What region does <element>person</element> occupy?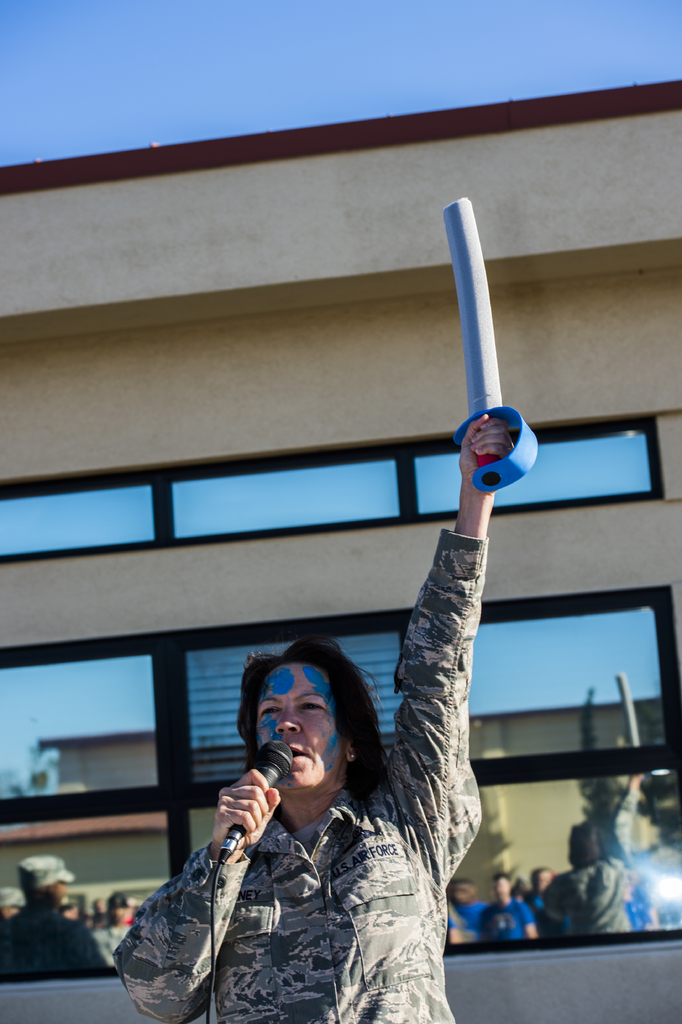
select_region(545, 765, 681, 951).
